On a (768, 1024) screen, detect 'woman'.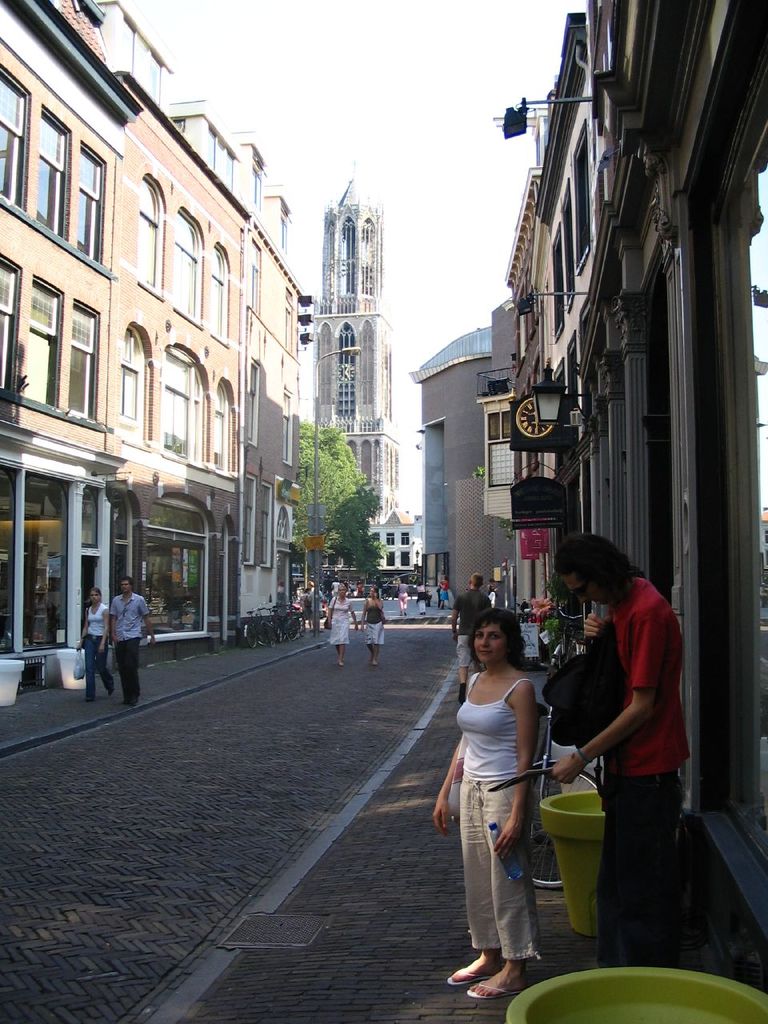
bbox=[438, 575, 446, 609].
